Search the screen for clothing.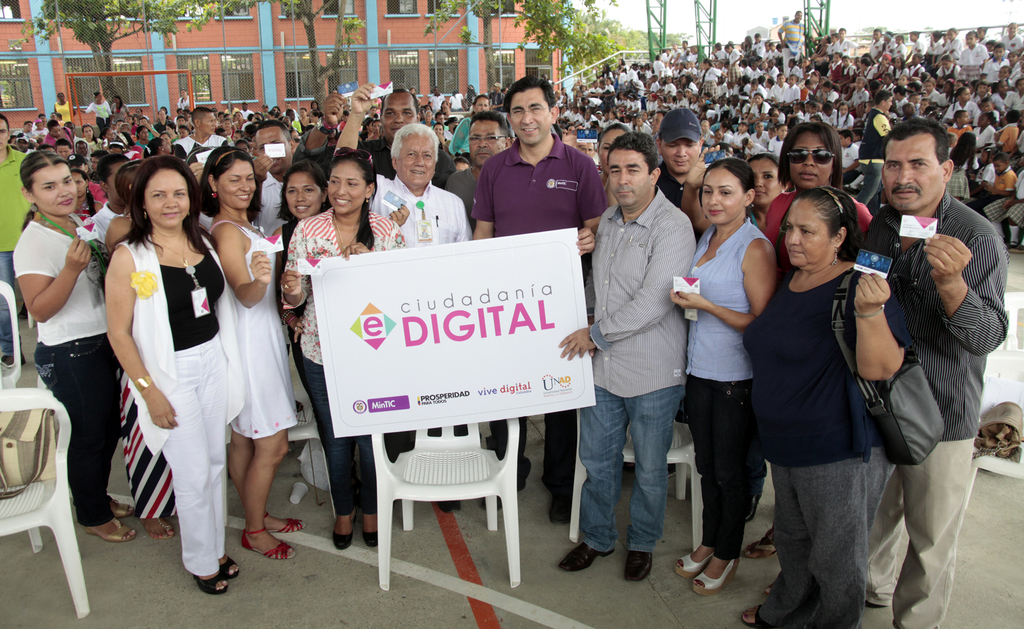
Found at detection(77, 196, 97, 223).
